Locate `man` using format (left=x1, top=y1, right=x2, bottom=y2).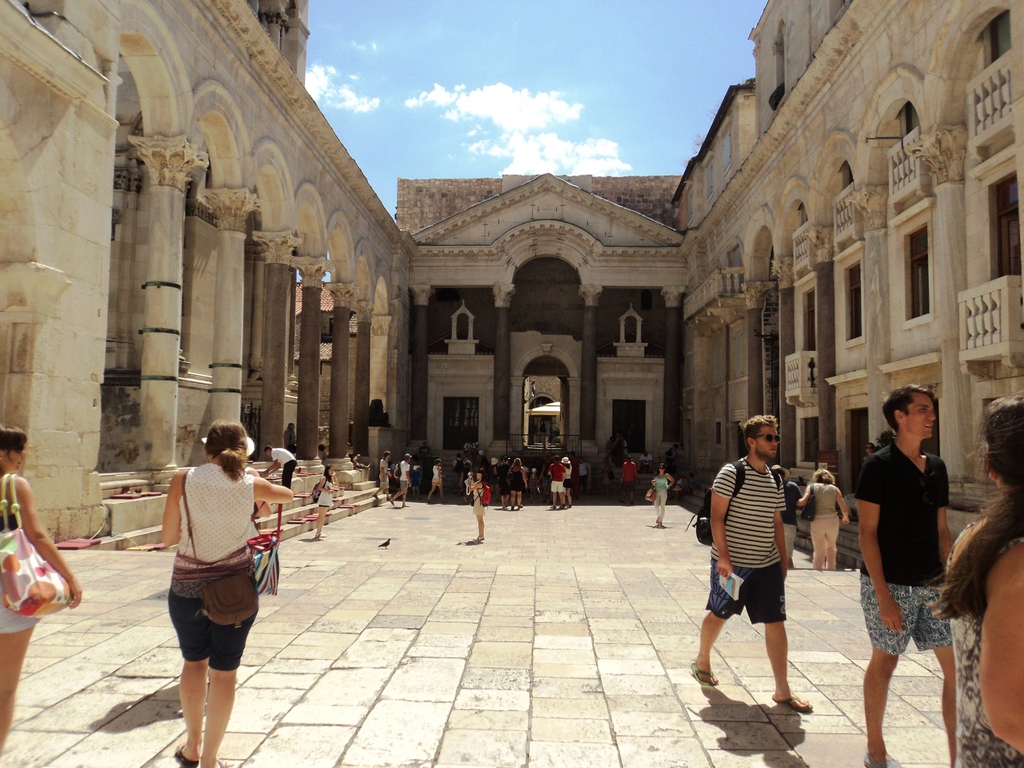
(left=852, top=401, right=971, bottom=737).
